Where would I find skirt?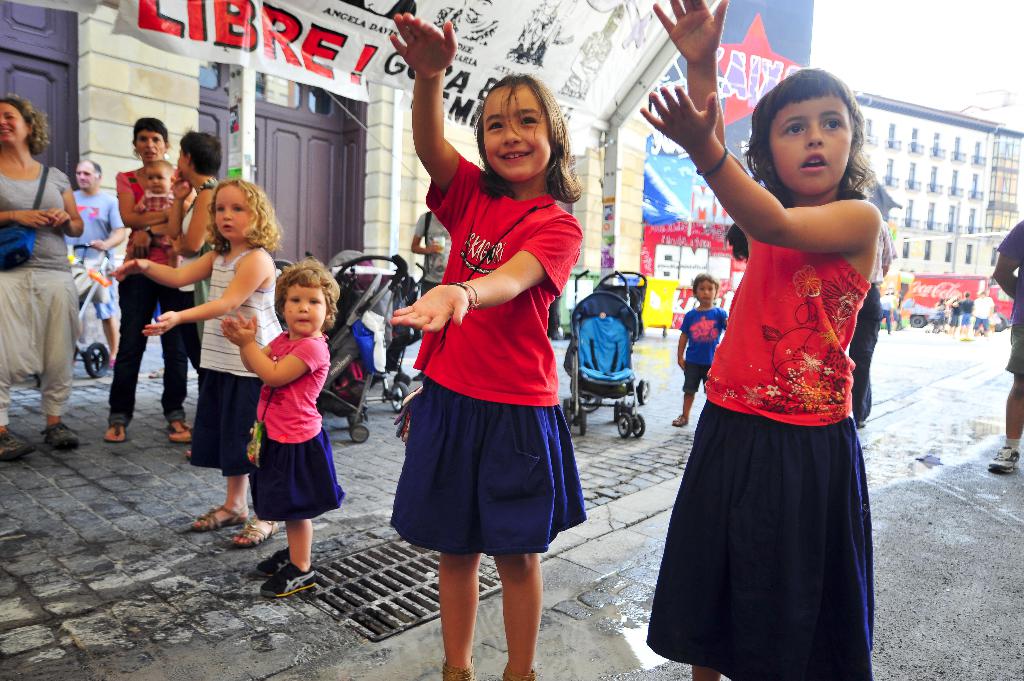
At bbox=(645, 397, 876, 680).
